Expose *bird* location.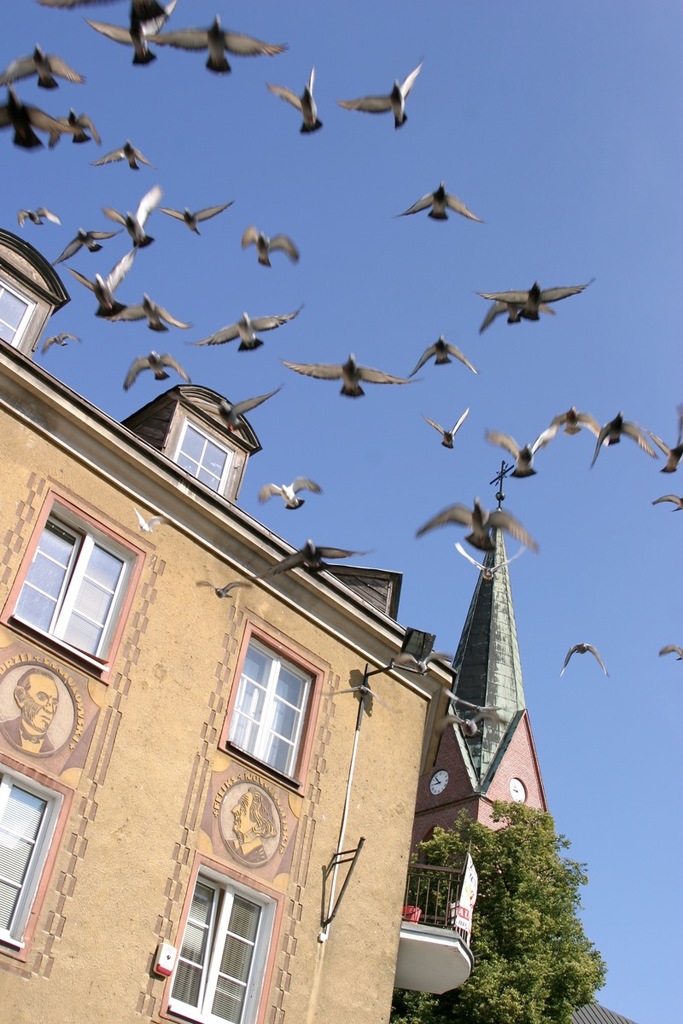
Exposed at region(186, 388, 282, 436).
